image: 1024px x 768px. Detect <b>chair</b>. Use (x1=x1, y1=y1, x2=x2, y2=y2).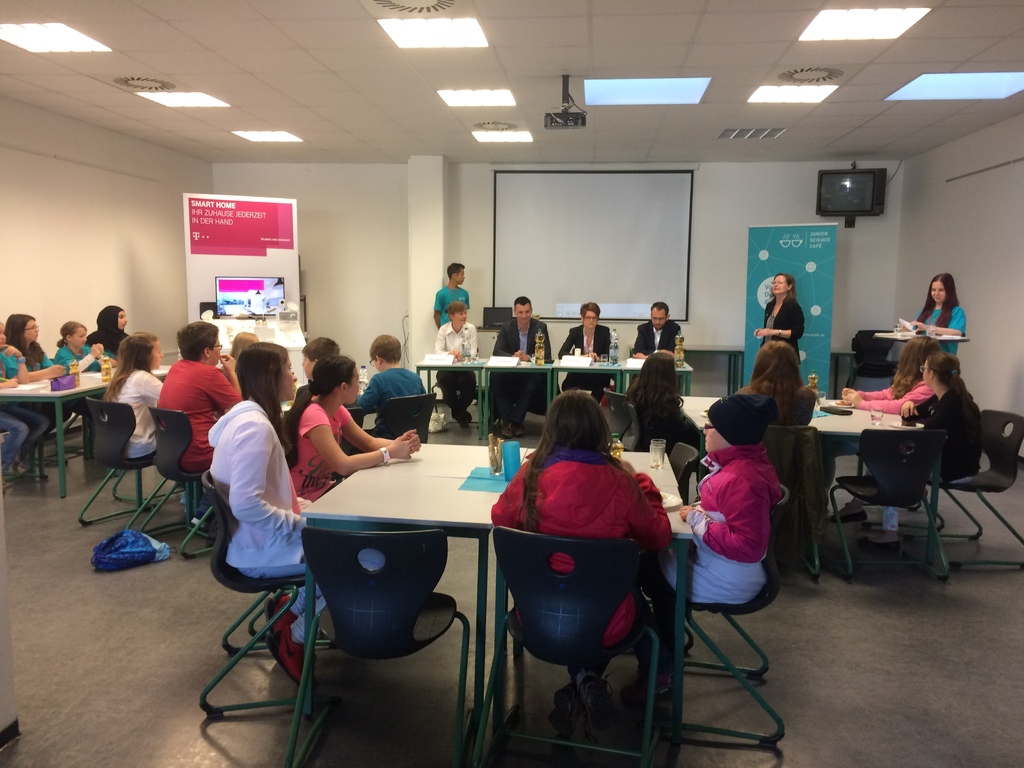
(x1=845, y1=329, x2=902, y2=390).
